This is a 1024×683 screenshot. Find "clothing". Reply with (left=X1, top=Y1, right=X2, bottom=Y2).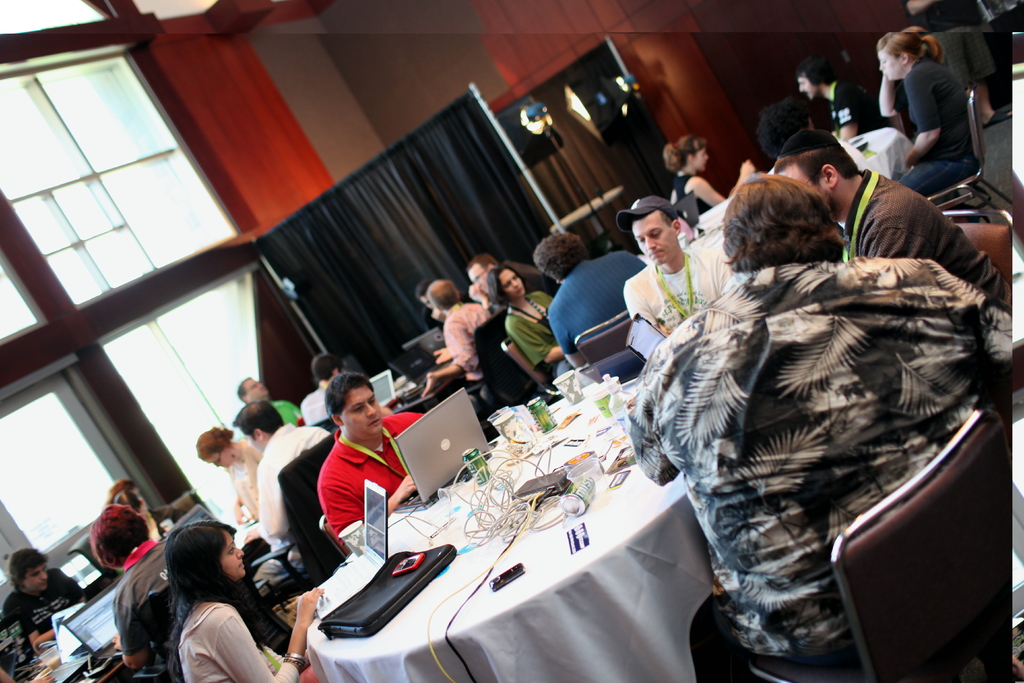
(left=473, top=270, right=493, bottom=311).
